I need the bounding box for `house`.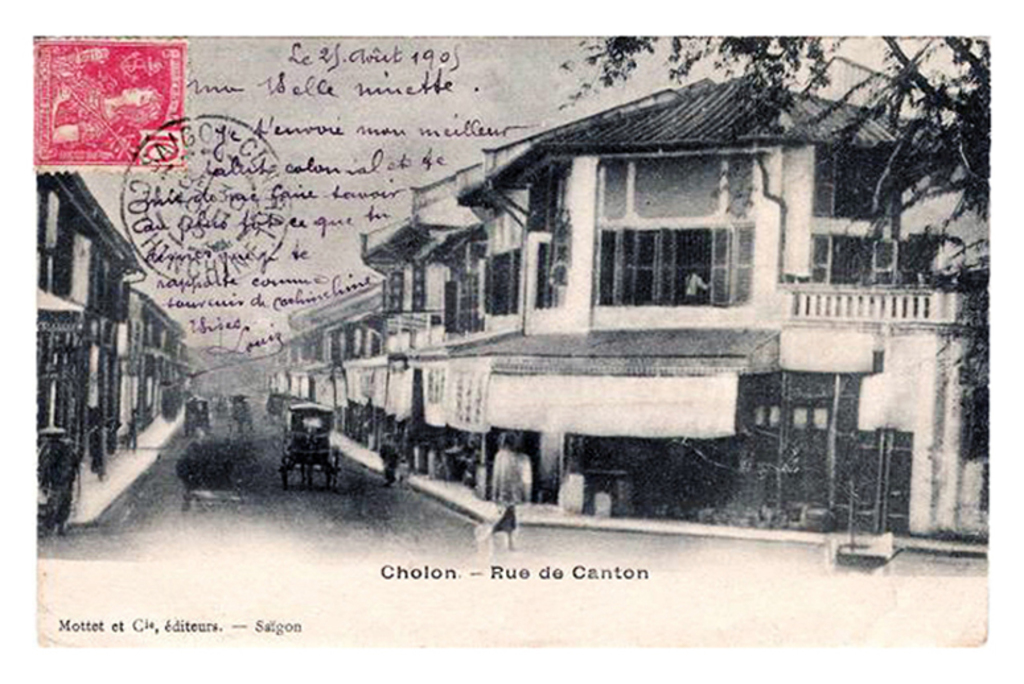
Here it is: bbox=(114, 279, 200, 440).
